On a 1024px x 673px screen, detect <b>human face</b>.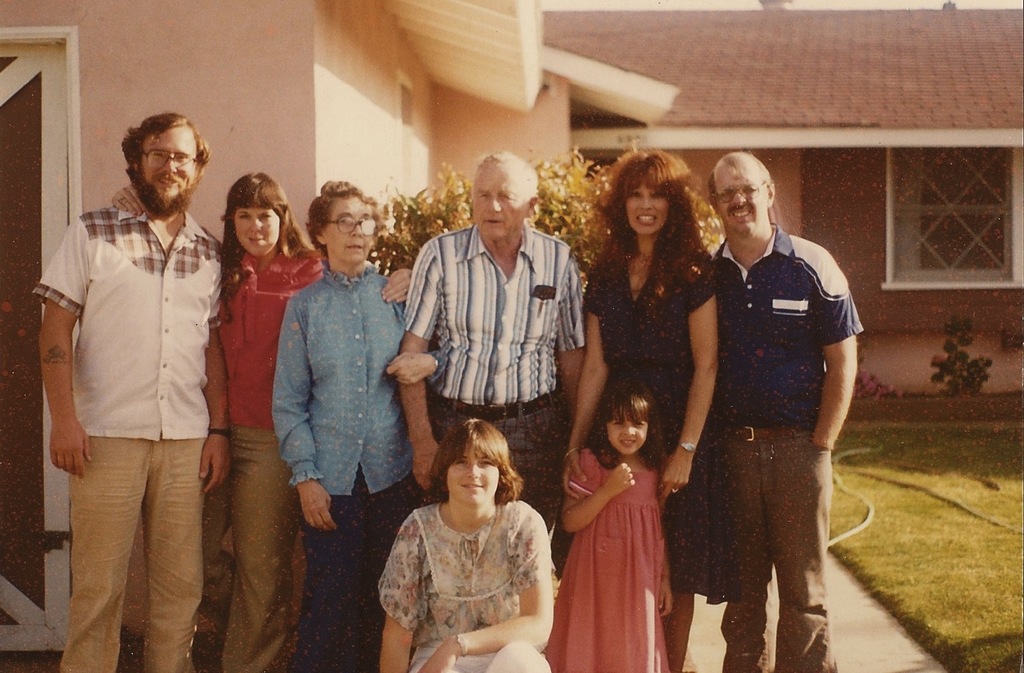
{"left": 720, "top": 173, "right": 769, "bottom": 237}.
